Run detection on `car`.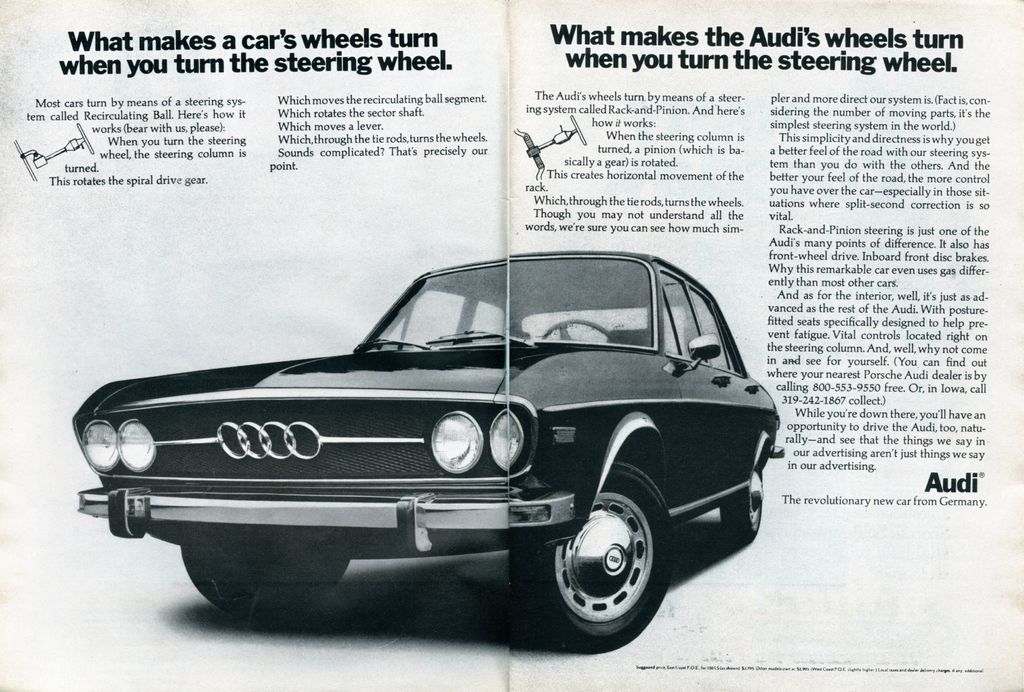
Result: rect(72, 250, 787, 647).
